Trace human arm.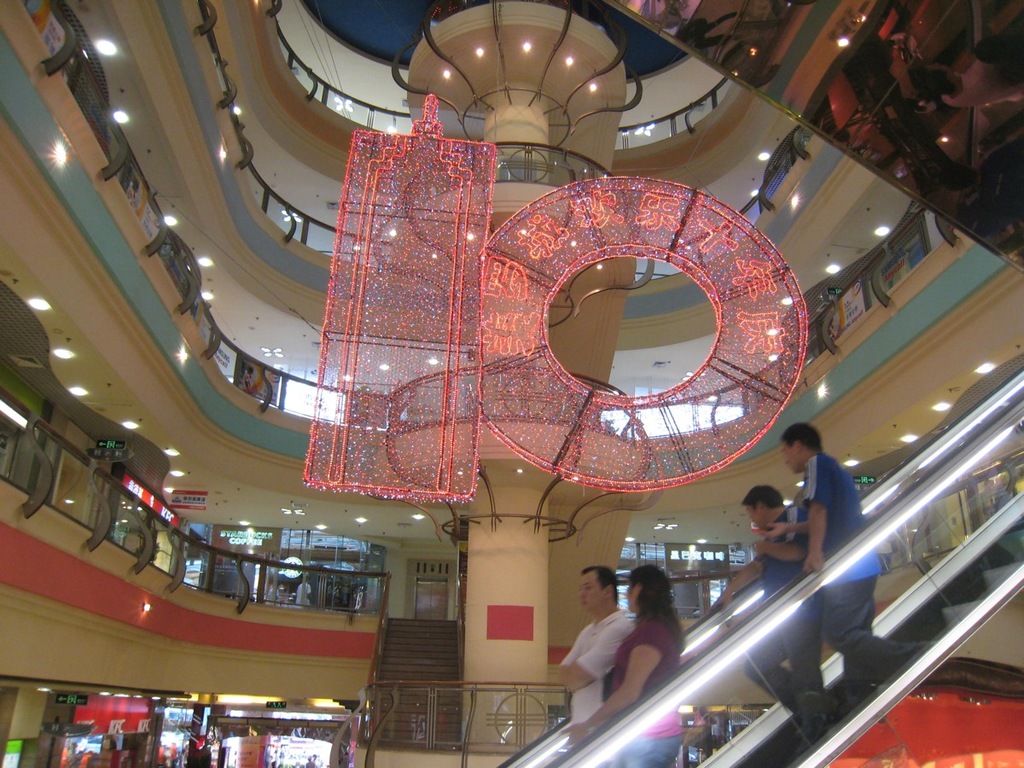
Traced to 556/618/621/694.
